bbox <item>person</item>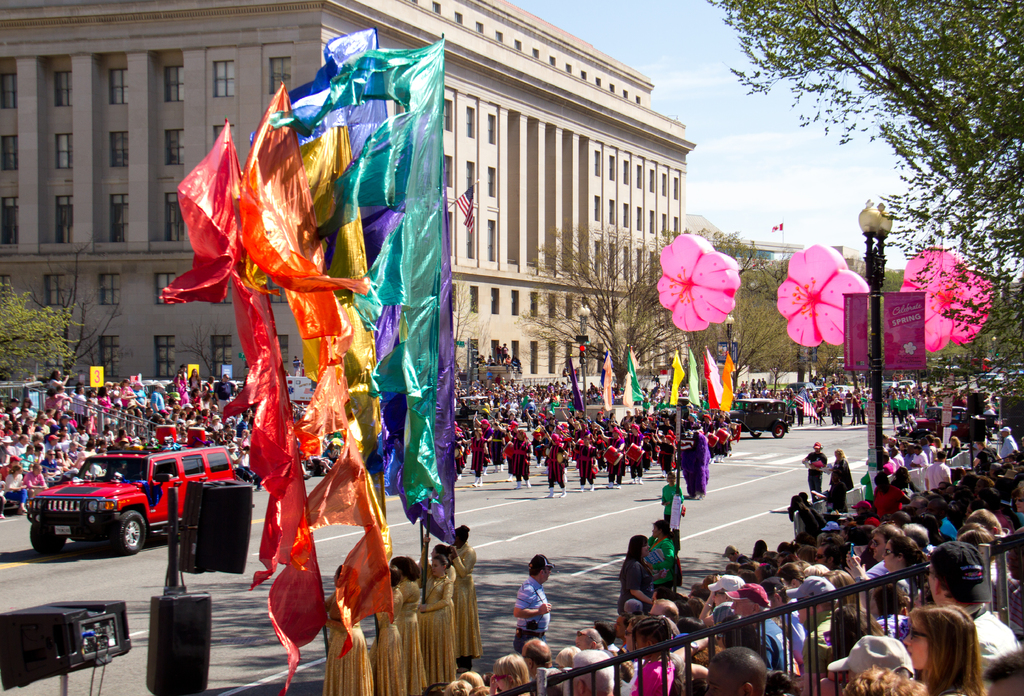
832:390:836:429
